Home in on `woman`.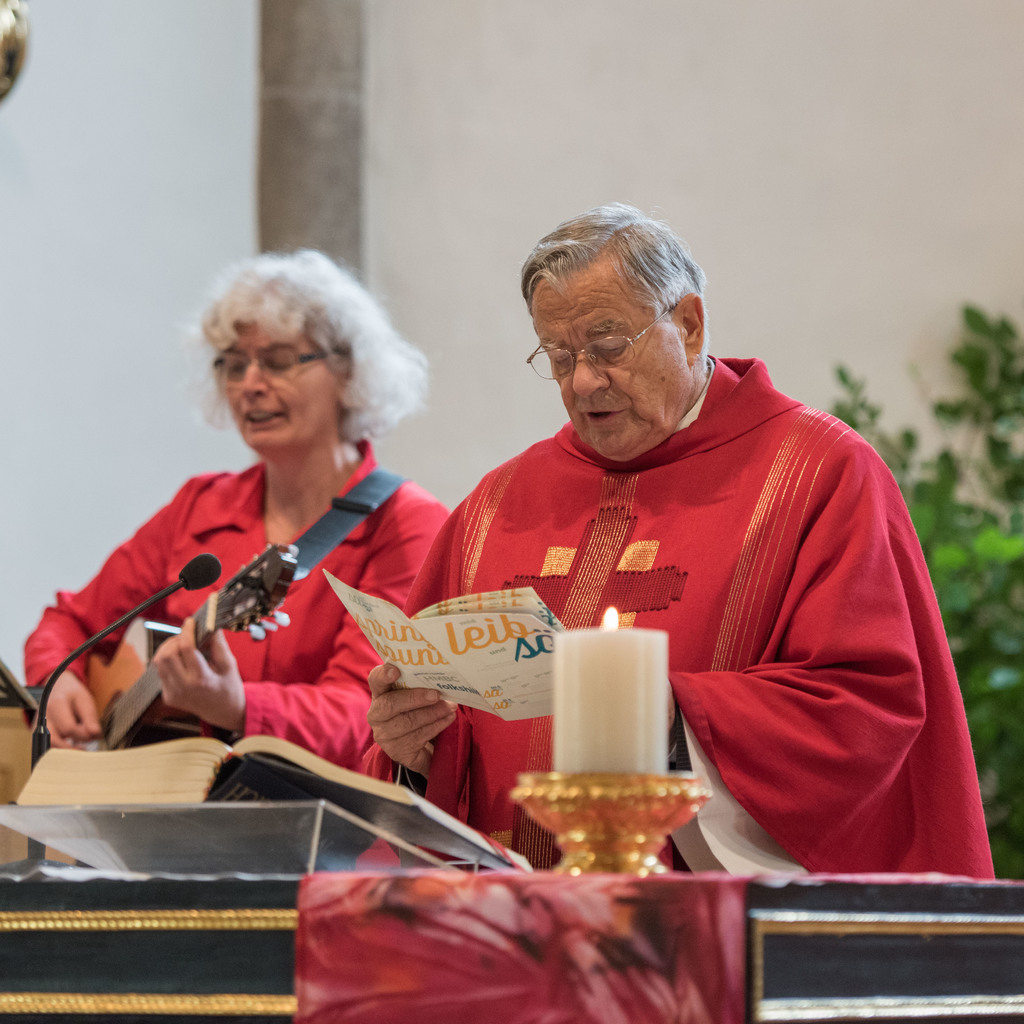
Homed in at rect(56, 261, 478, 825).
